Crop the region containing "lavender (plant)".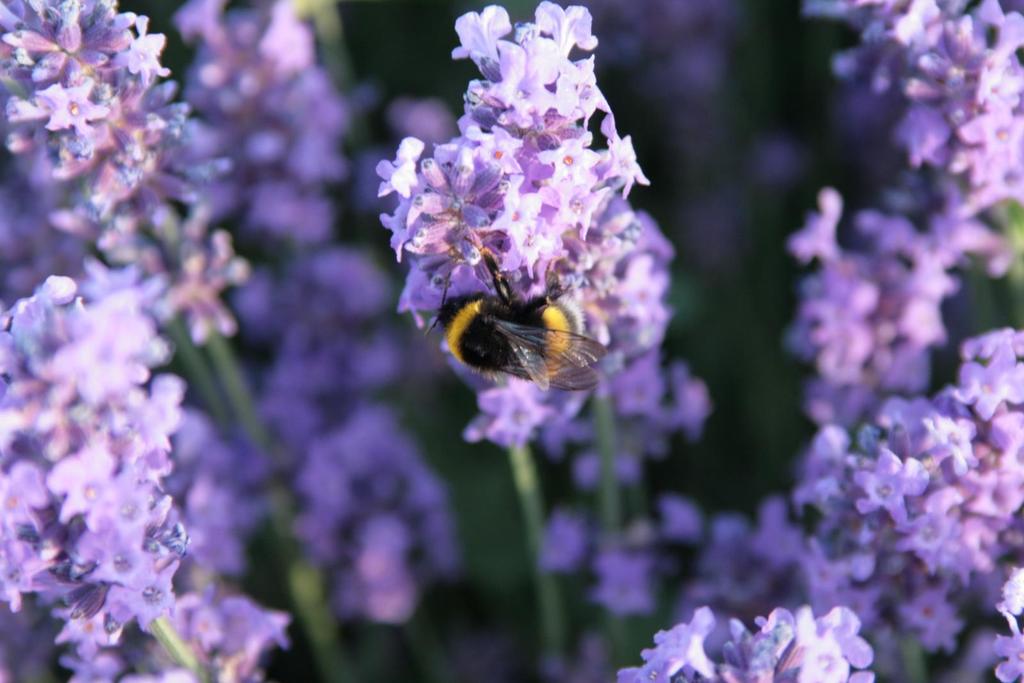
Crop region: 175,0,346,262.
